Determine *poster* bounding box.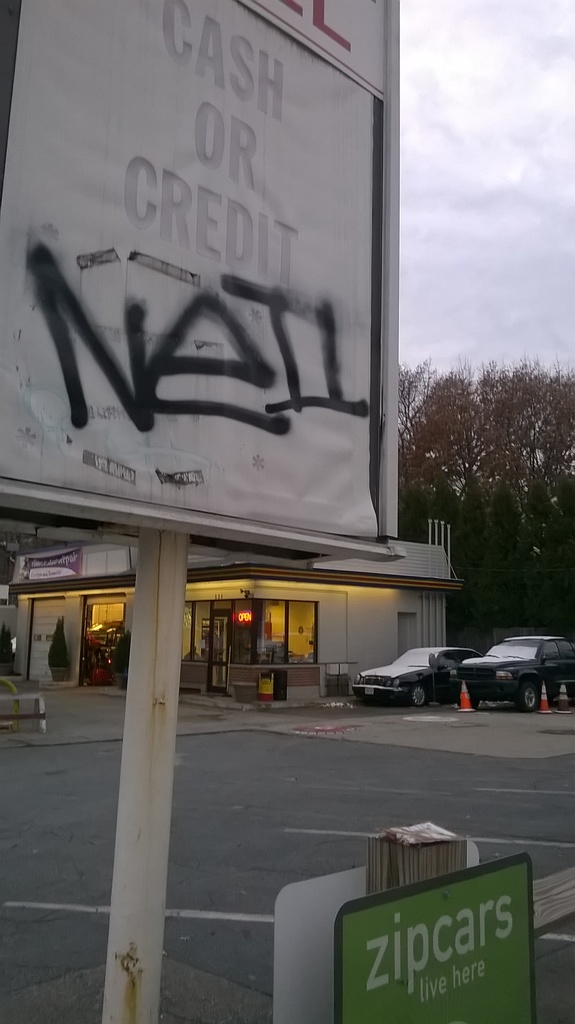
Determined: pyautogui.locateOnScreen(22, 540, 86, 588).
